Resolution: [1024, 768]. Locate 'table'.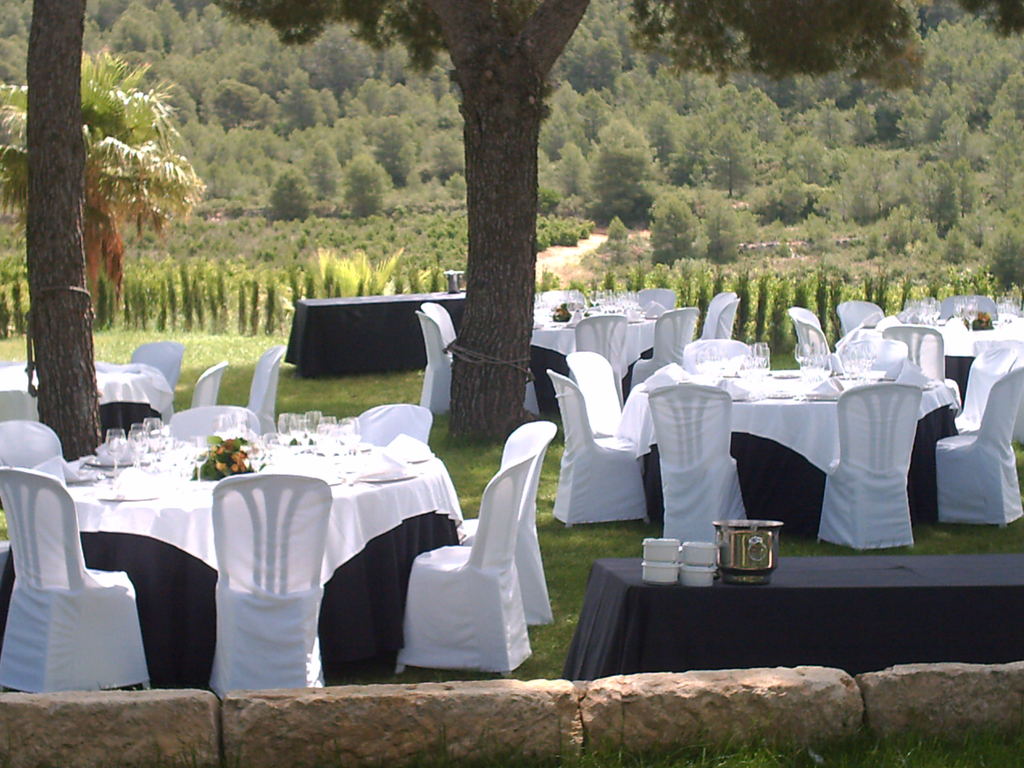
bbox=[0, 363, 171, 437].
